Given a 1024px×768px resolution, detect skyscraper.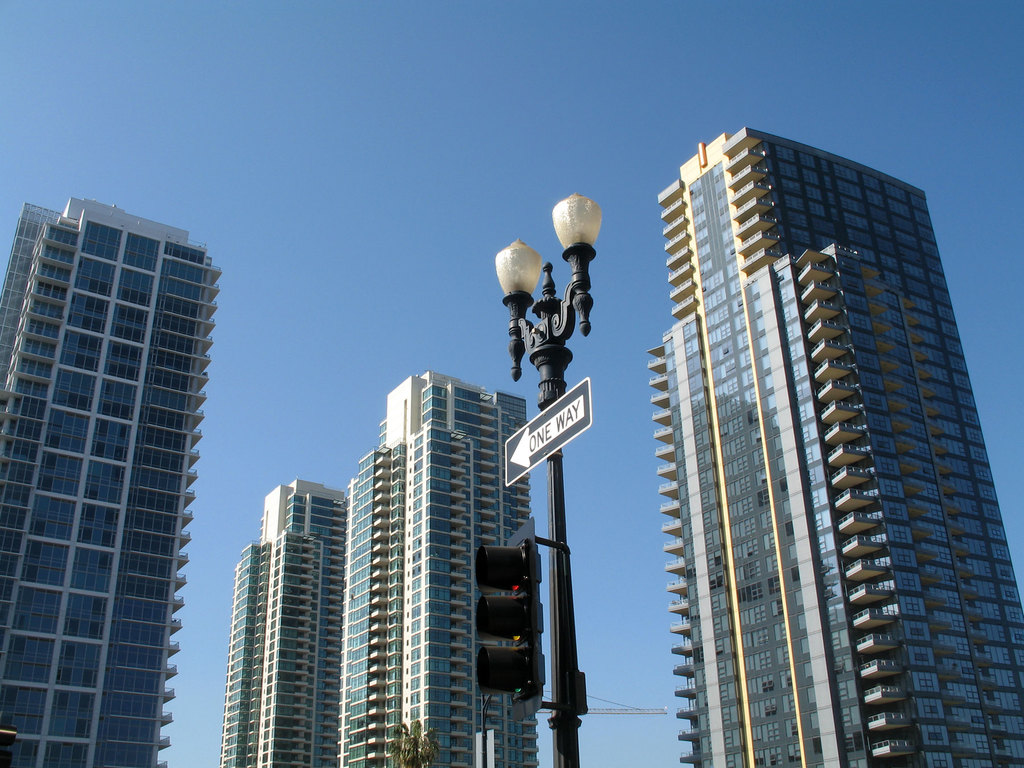
(left=646, top=122, right=1023, bottom=767).
